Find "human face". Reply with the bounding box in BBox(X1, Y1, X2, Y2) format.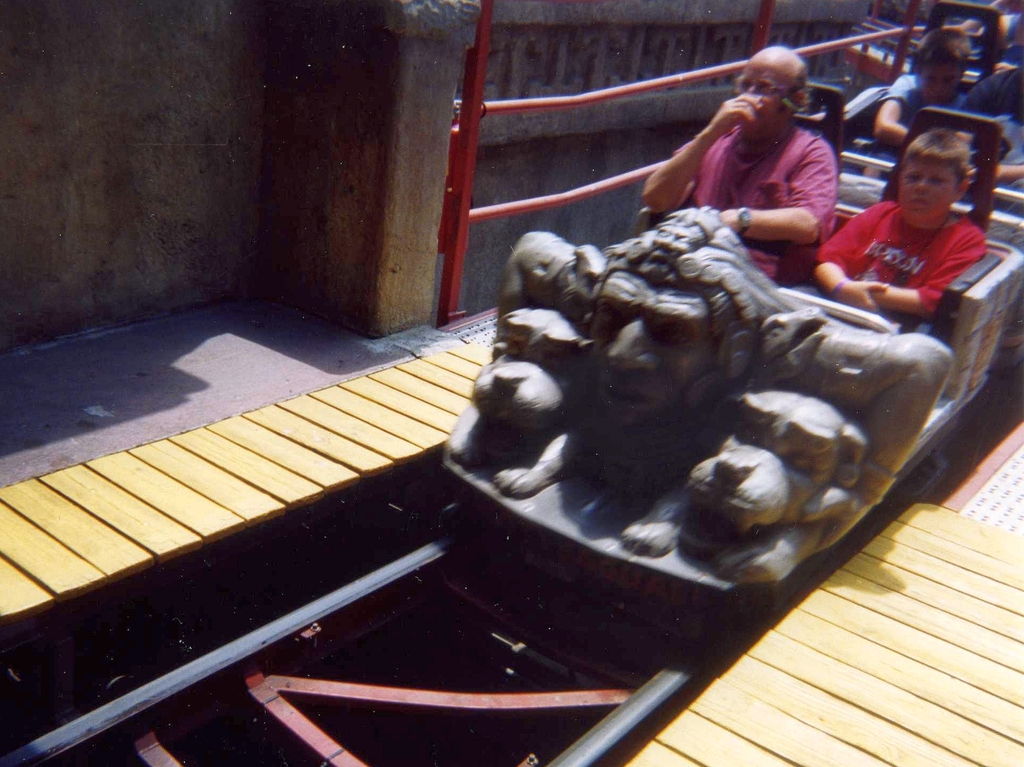
BBox(897, 159, 967, 229).
